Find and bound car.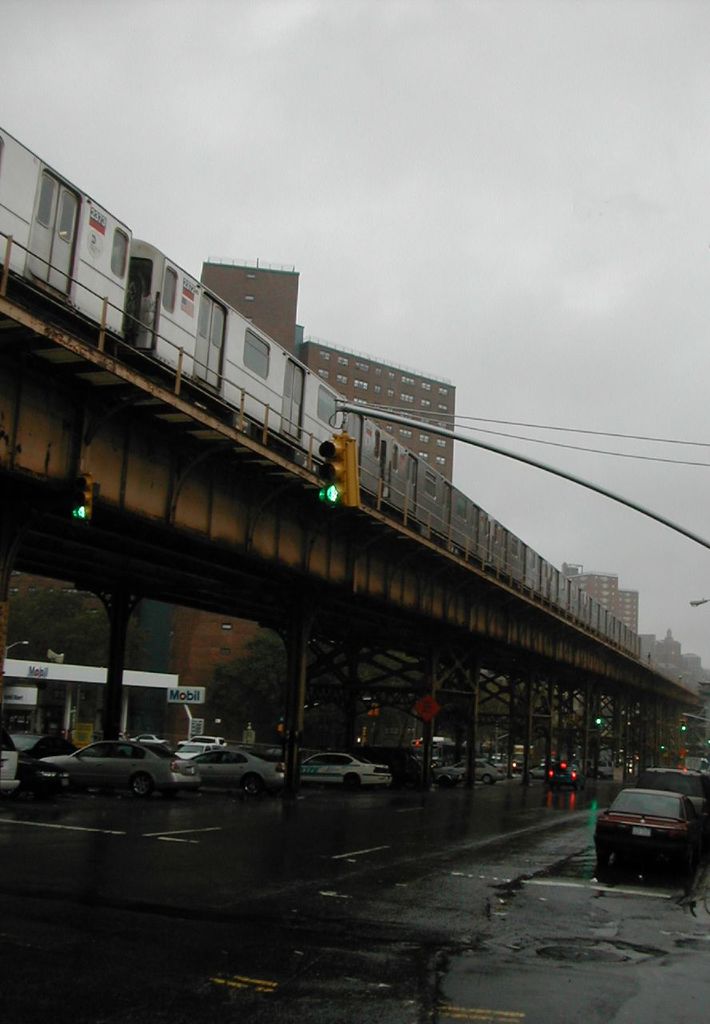
Bound: BBox(39, 730, 201, 794).
